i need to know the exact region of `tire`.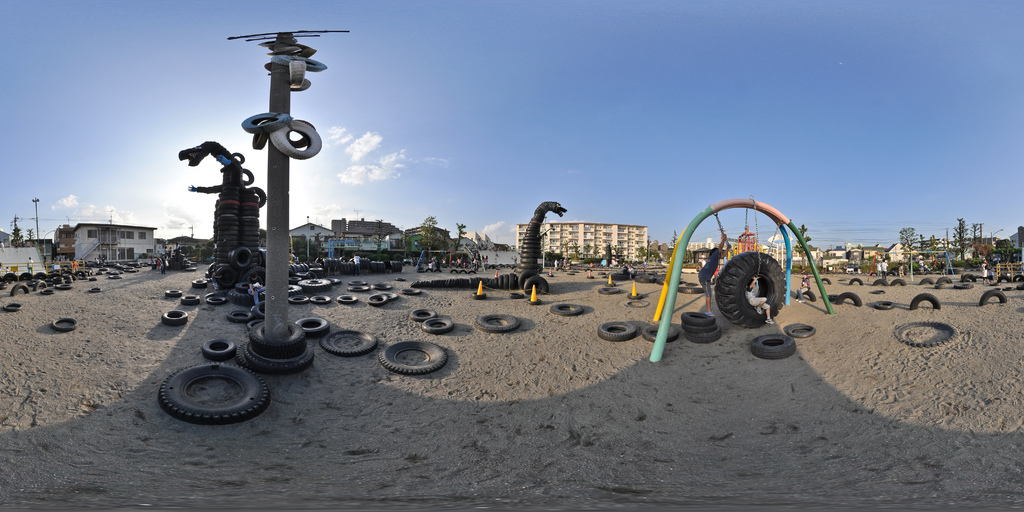
Region: 399:285:422:295.
